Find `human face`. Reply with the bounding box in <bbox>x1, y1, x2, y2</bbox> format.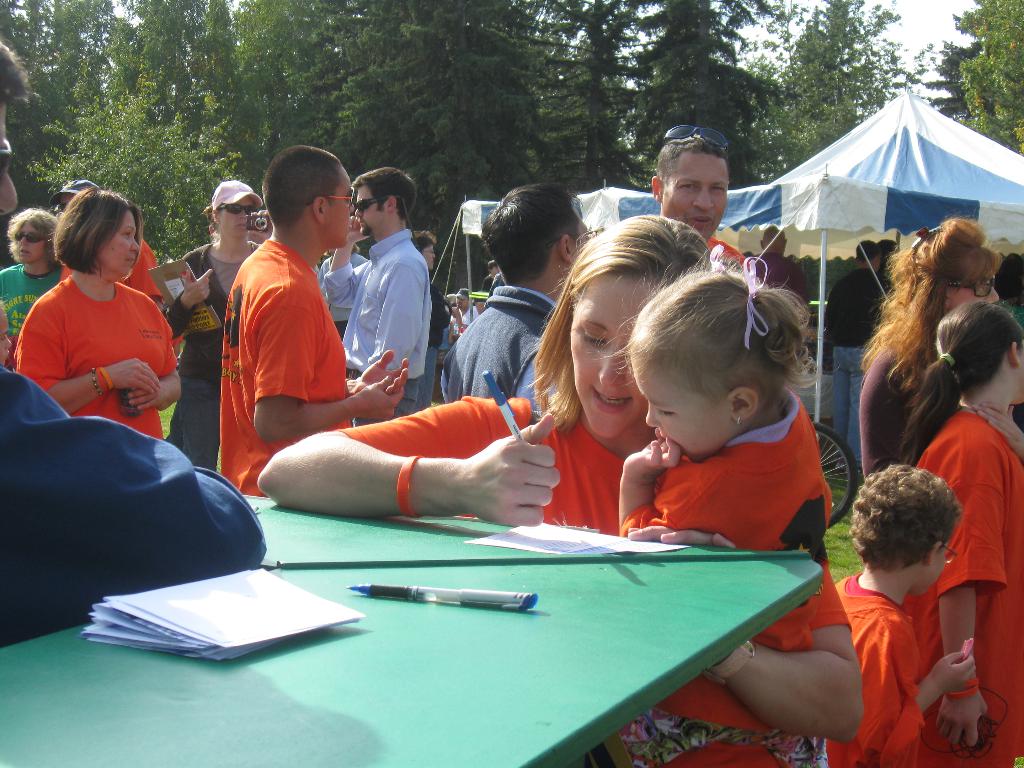
<bbox>627, 323, 731, 463</bbox>.
